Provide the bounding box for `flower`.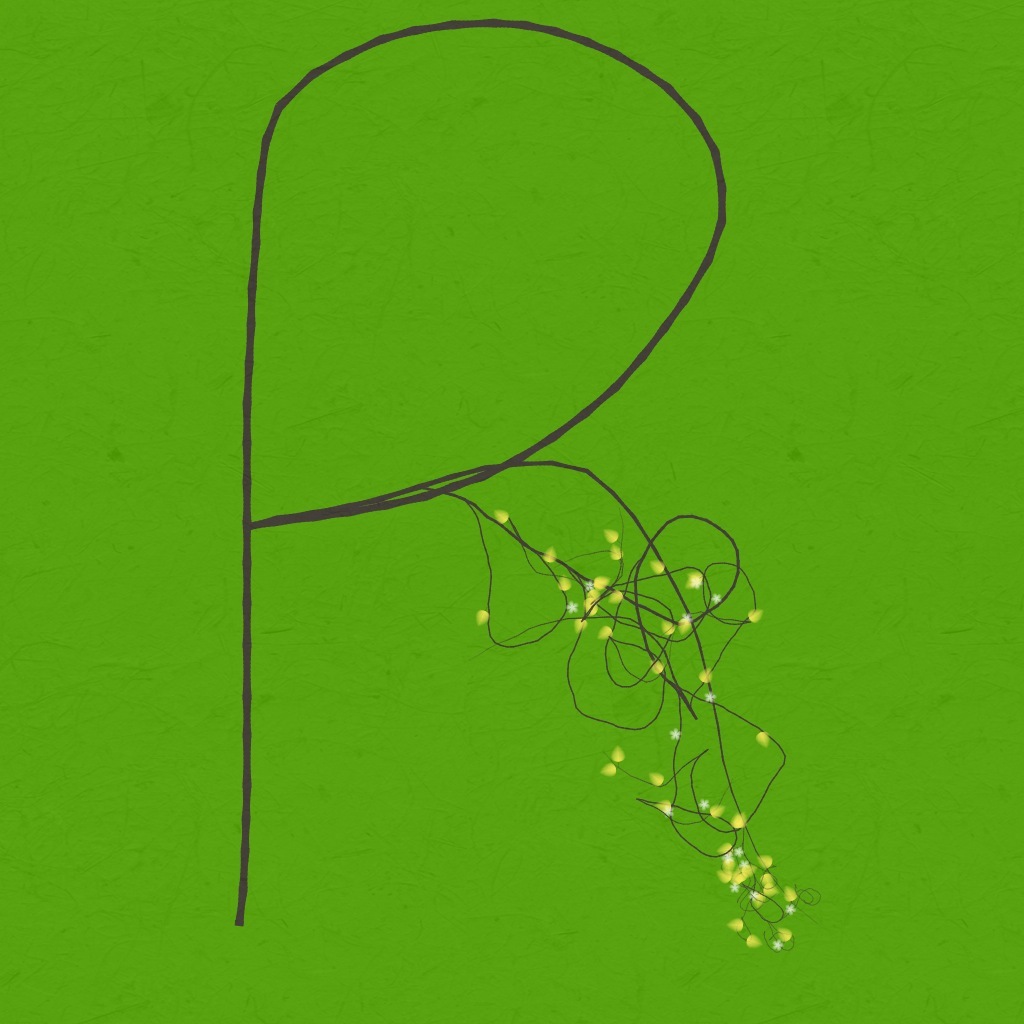
crop(734, 856, 751, 870).
